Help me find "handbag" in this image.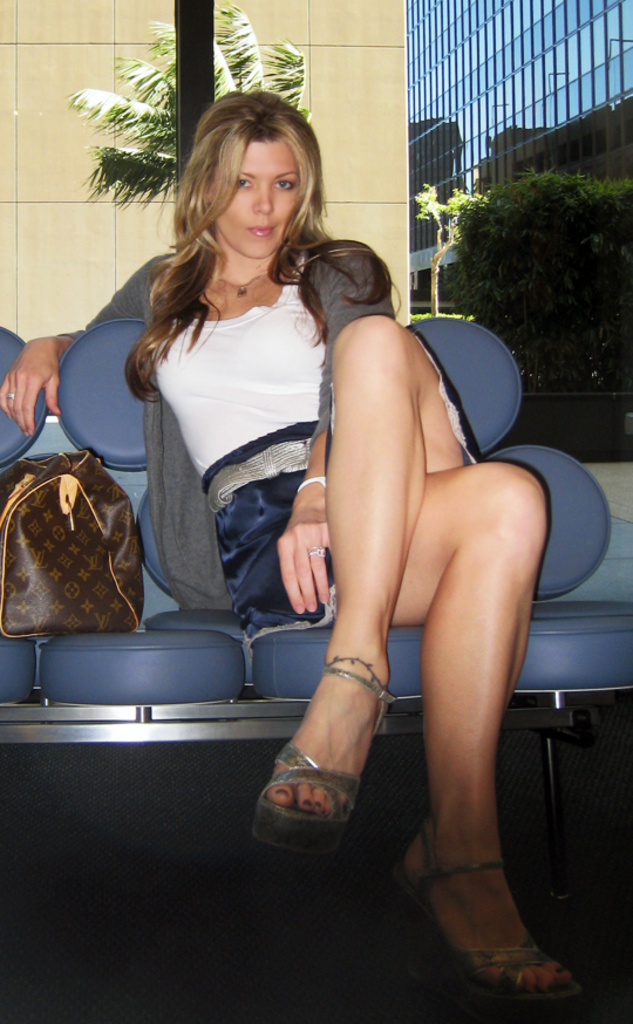
Found it: box(0, 450, 139, 637).
